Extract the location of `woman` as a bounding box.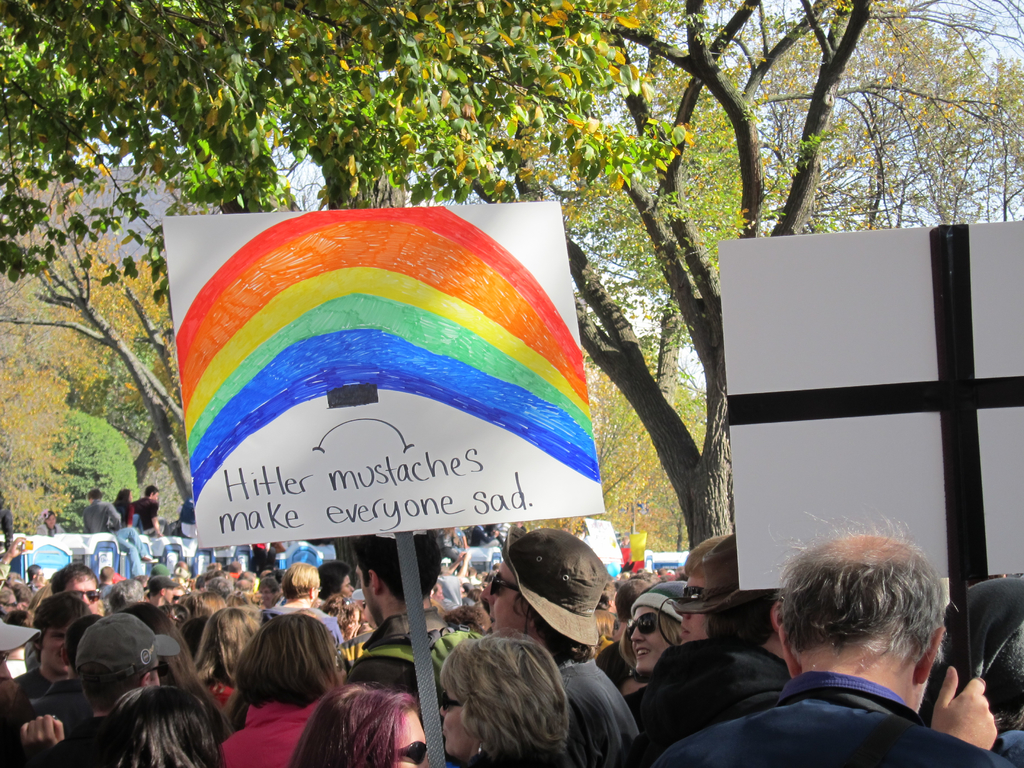
left=195, top=599, right=266, bottom=714.
